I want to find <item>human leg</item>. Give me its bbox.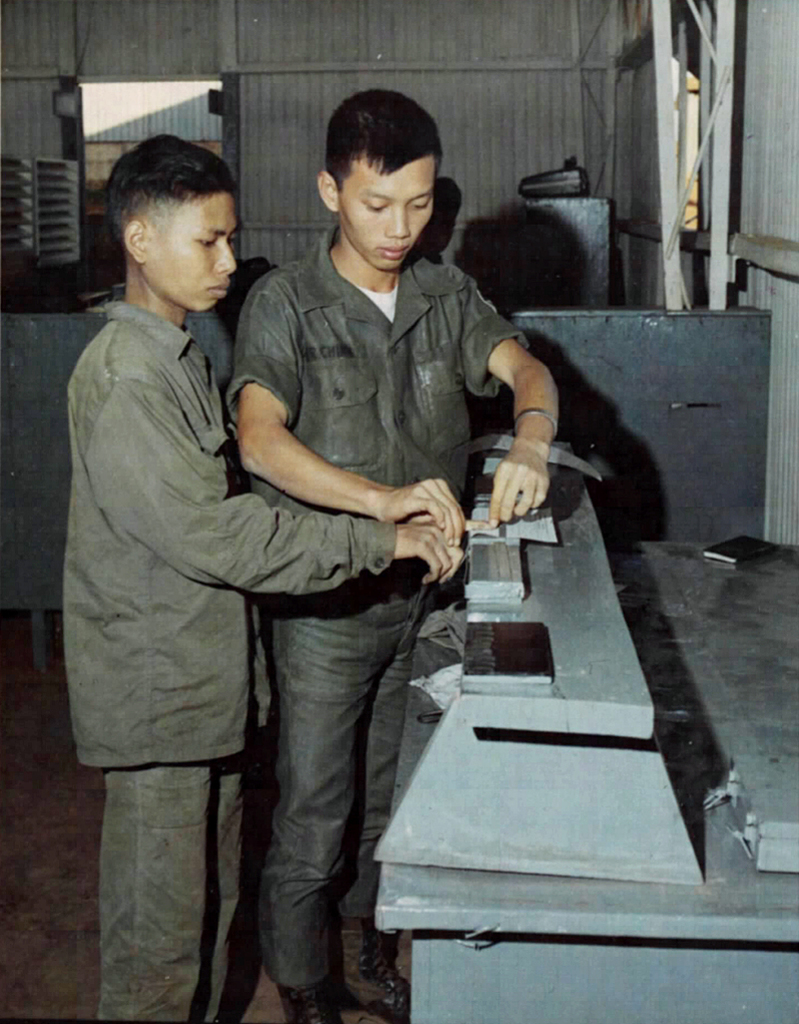
box=[186, 652, 248, 1023].
